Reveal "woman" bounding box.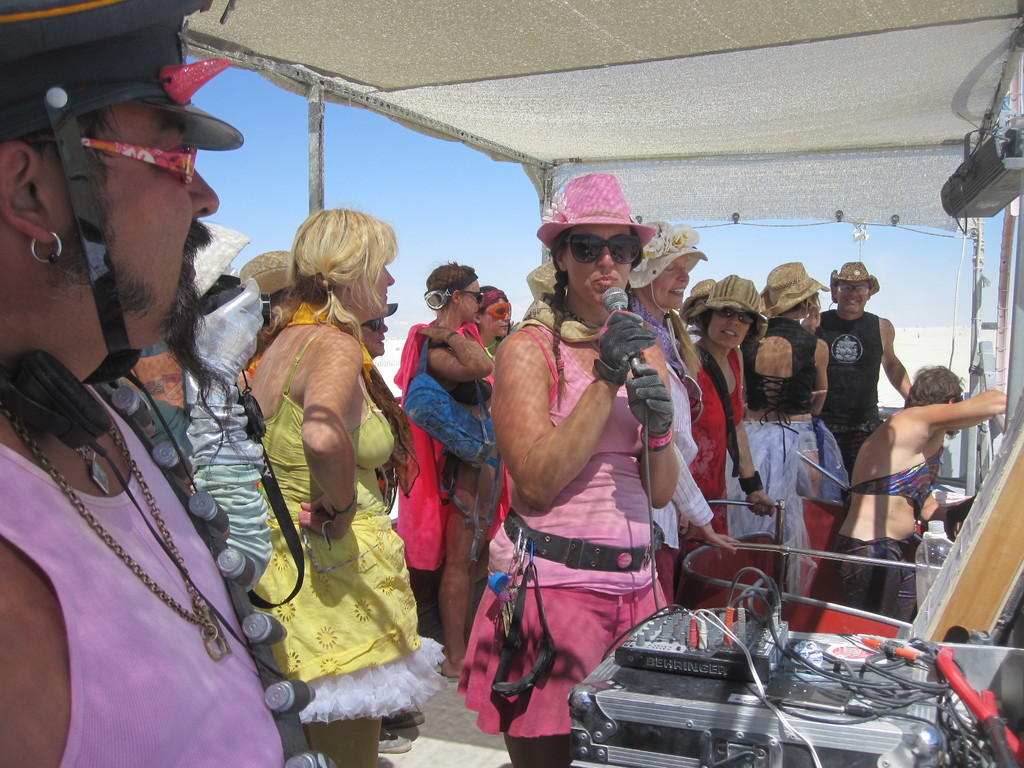
Revealed: 238 205 419 767.
